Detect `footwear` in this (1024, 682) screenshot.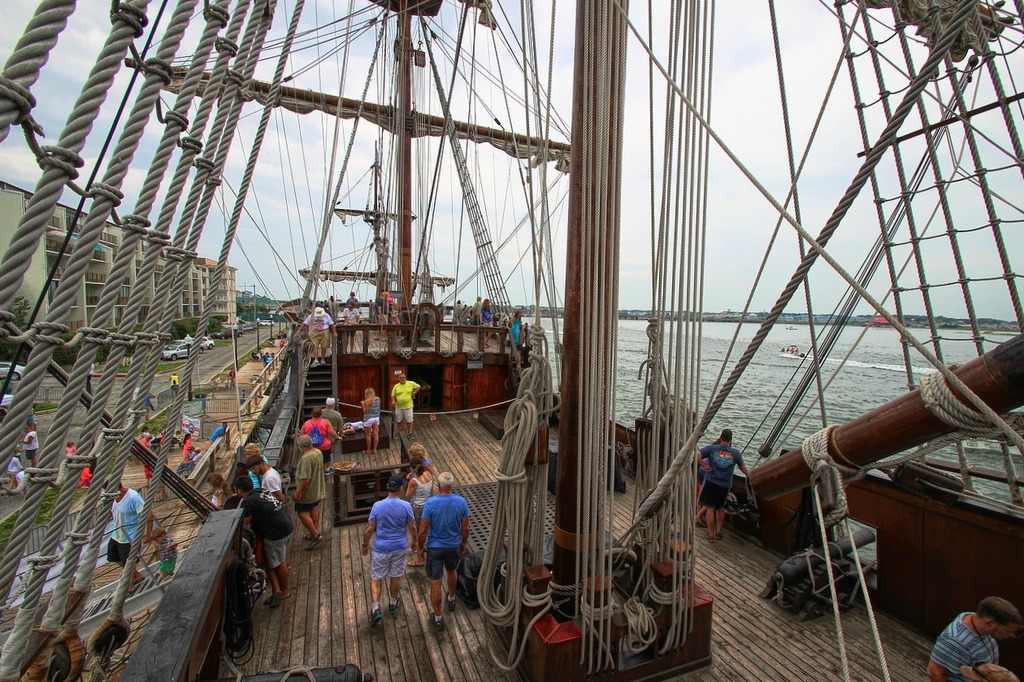
Detection: locate(406, 433, 415, 439).
